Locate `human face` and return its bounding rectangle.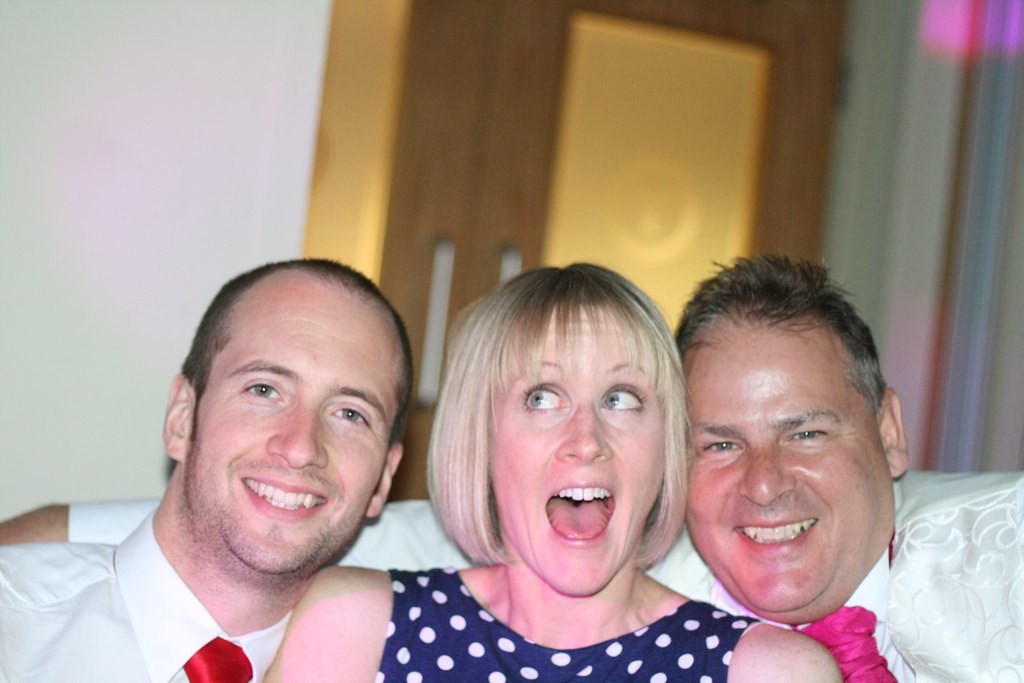
Rect(489, 308, 669, 597).
